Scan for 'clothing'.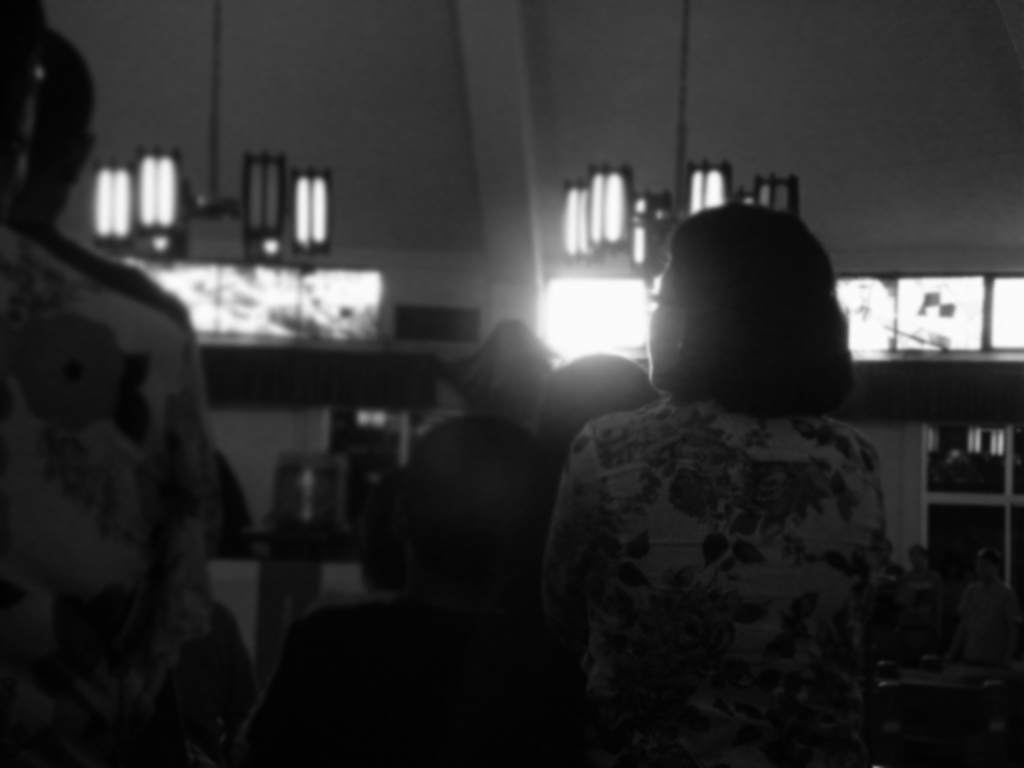
Scan result: <region>38, 178, 259, 767</region>.
